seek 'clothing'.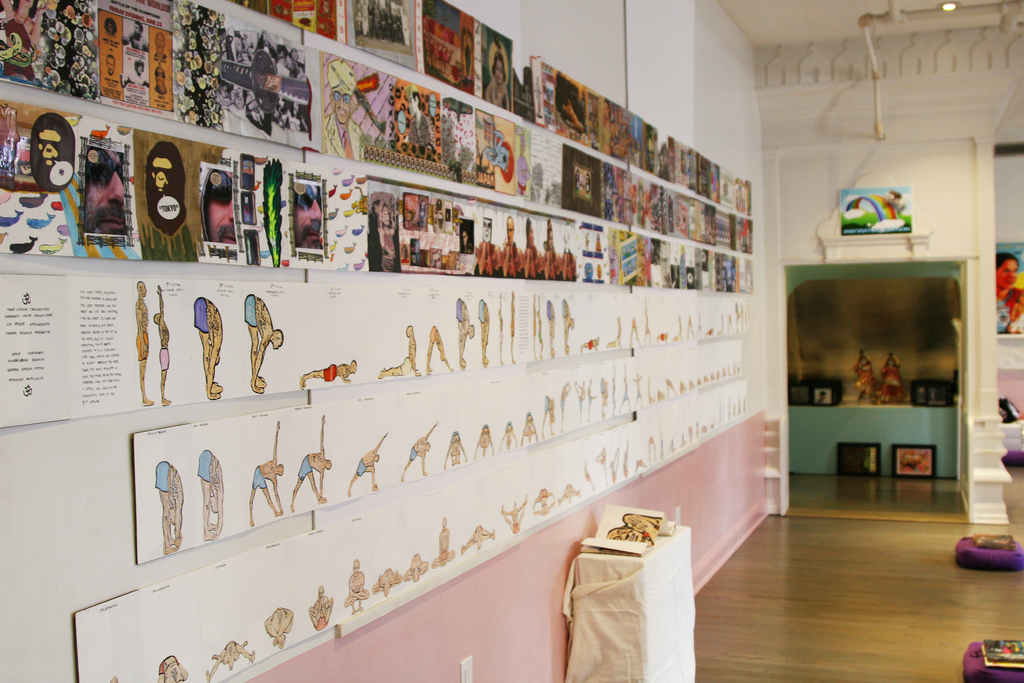
rect(637, 459, 643, 466).
